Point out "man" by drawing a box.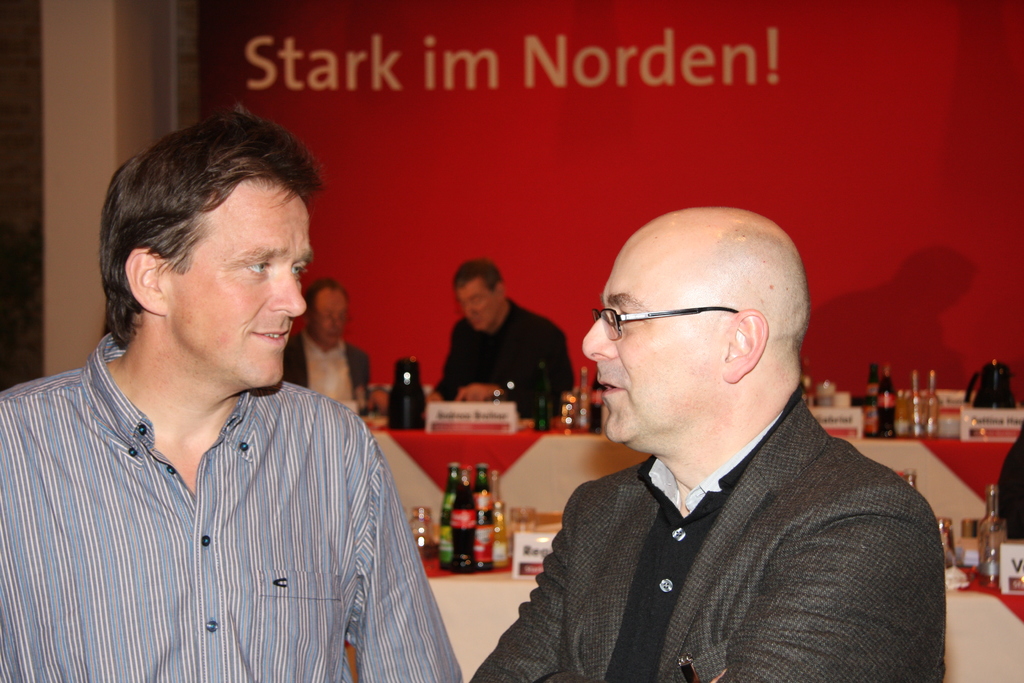
select_region(282, 276, 381, 424).
